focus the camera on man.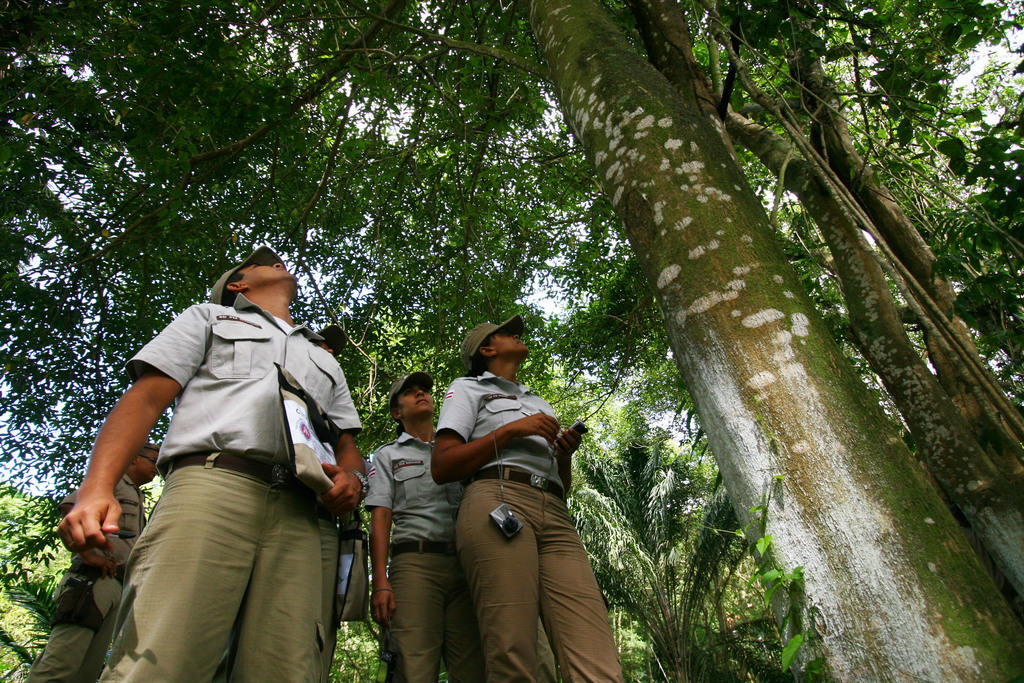
Focus region: Rect(64, 243, 364, 682).
